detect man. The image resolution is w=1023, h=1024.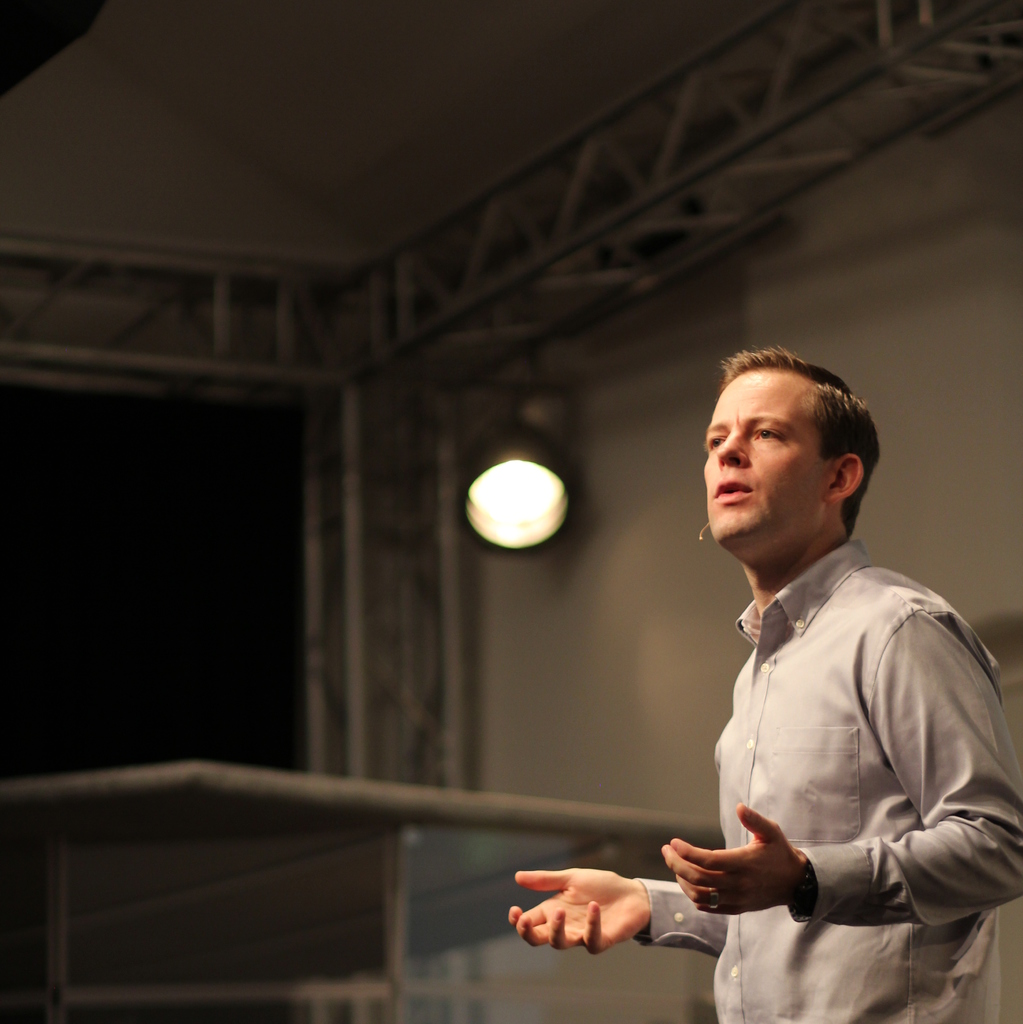
Rect(609, 342, 1001, 1016).
